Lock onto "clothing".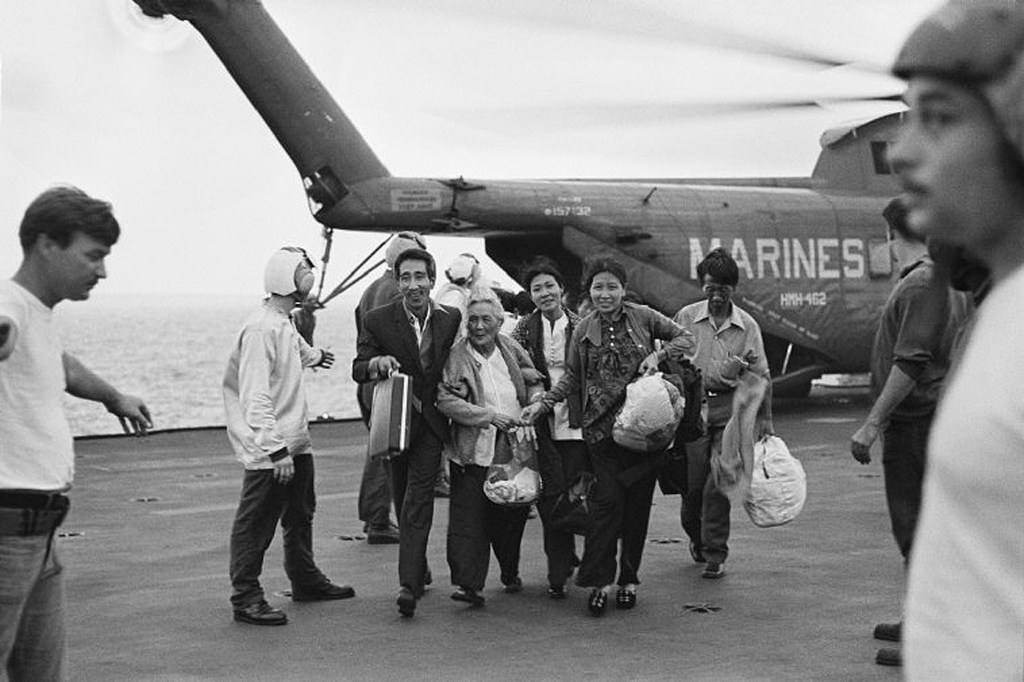
Locked: crop(207, 246, 332, 620).
